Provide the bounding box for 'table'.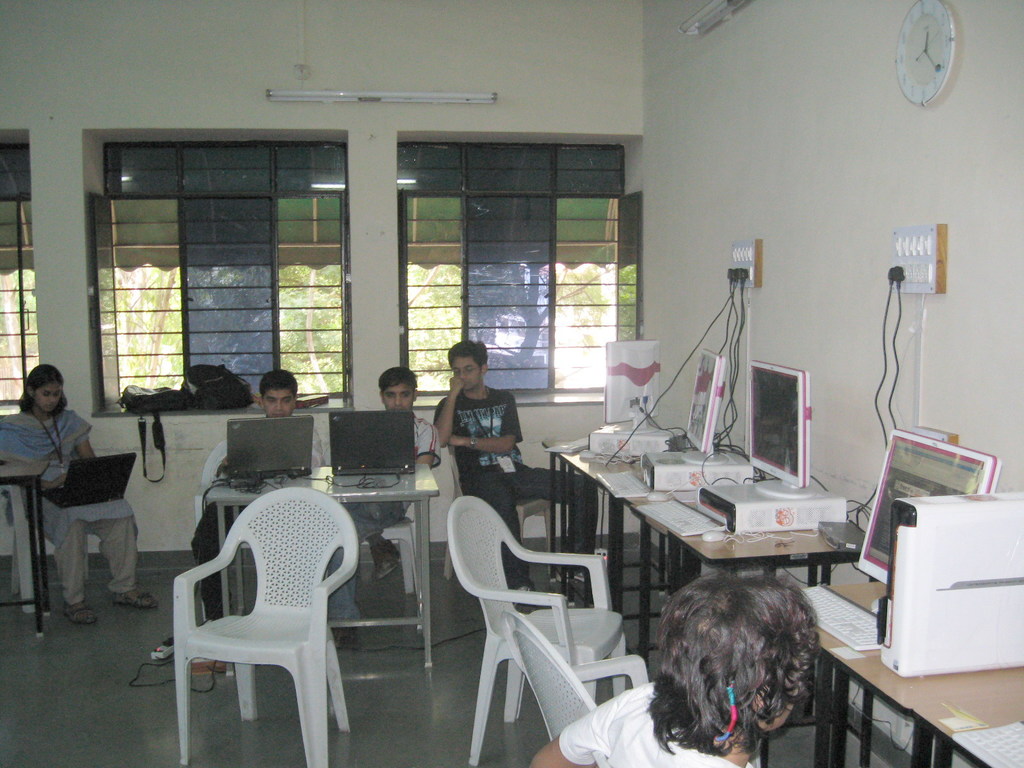
<box>595,481,870,767</box>.
